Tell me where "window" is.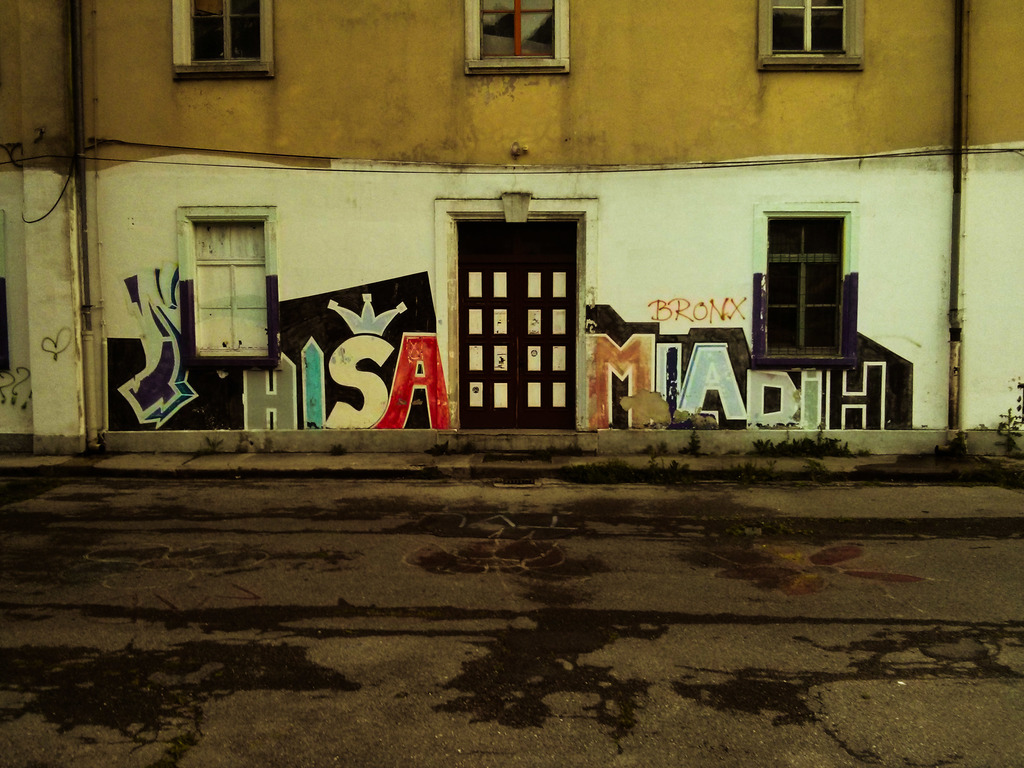
"window" is at {"x1": 188, "y1": 0, "x2": 257, "y2": 65}.
